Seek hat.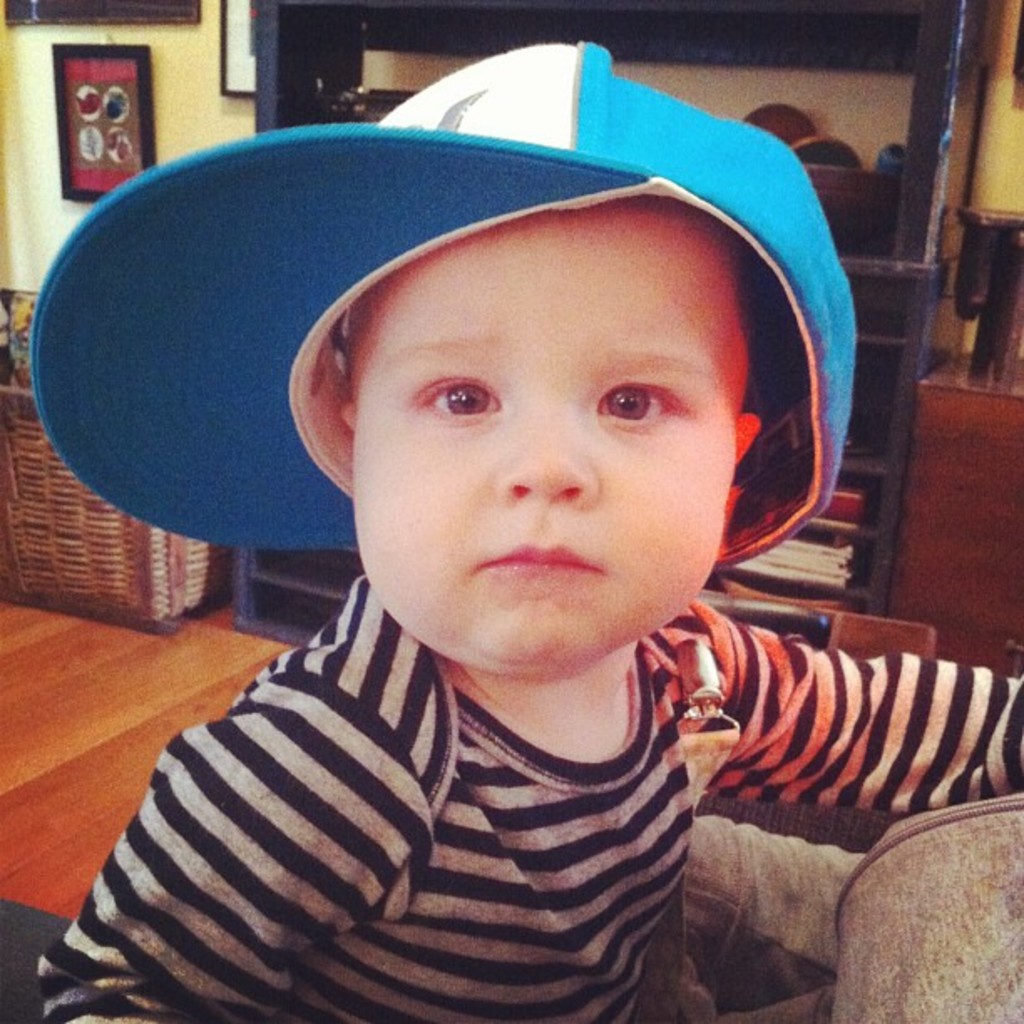
<region>32, 32, 863, 569</region>.
